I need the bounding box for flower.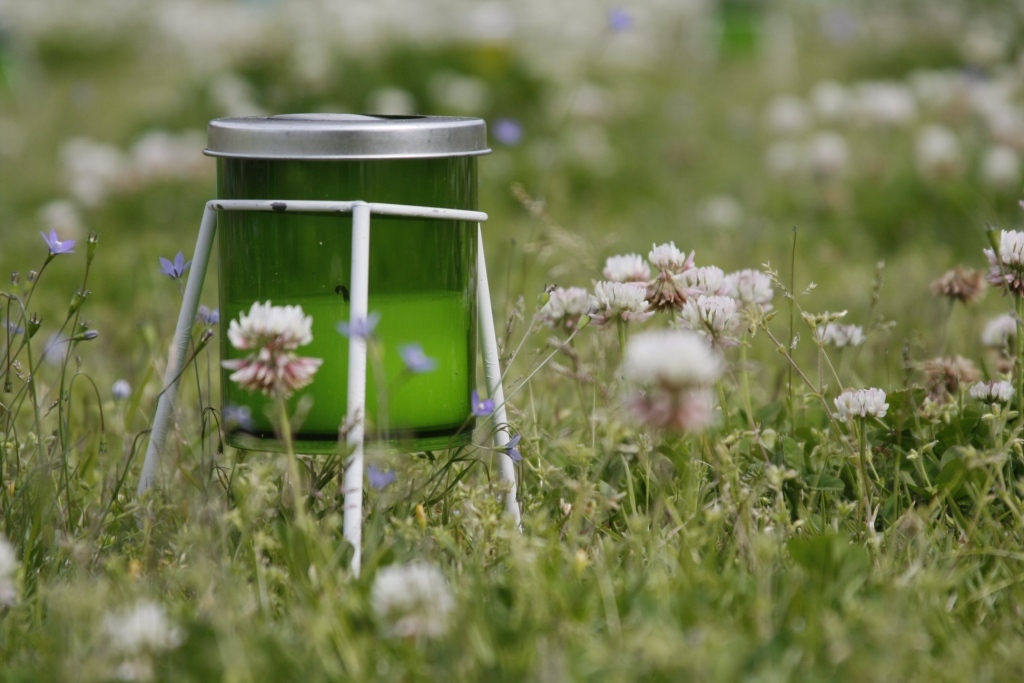
Here it is: [223,293,301,399].
